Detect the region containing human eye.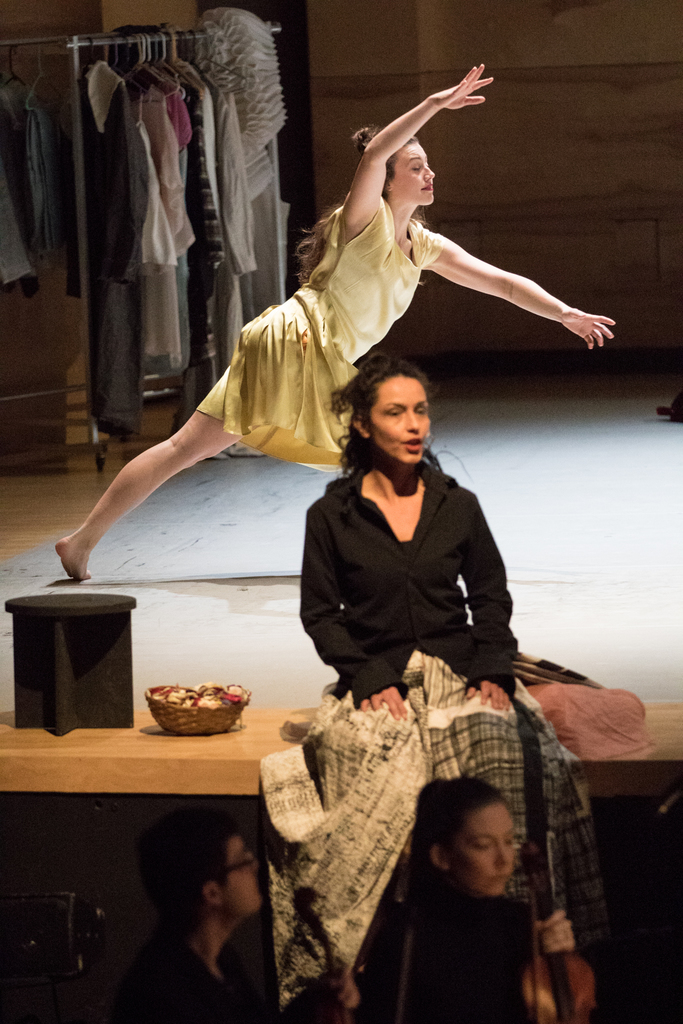
(left=415, top=406, right=427, bottom=416).
